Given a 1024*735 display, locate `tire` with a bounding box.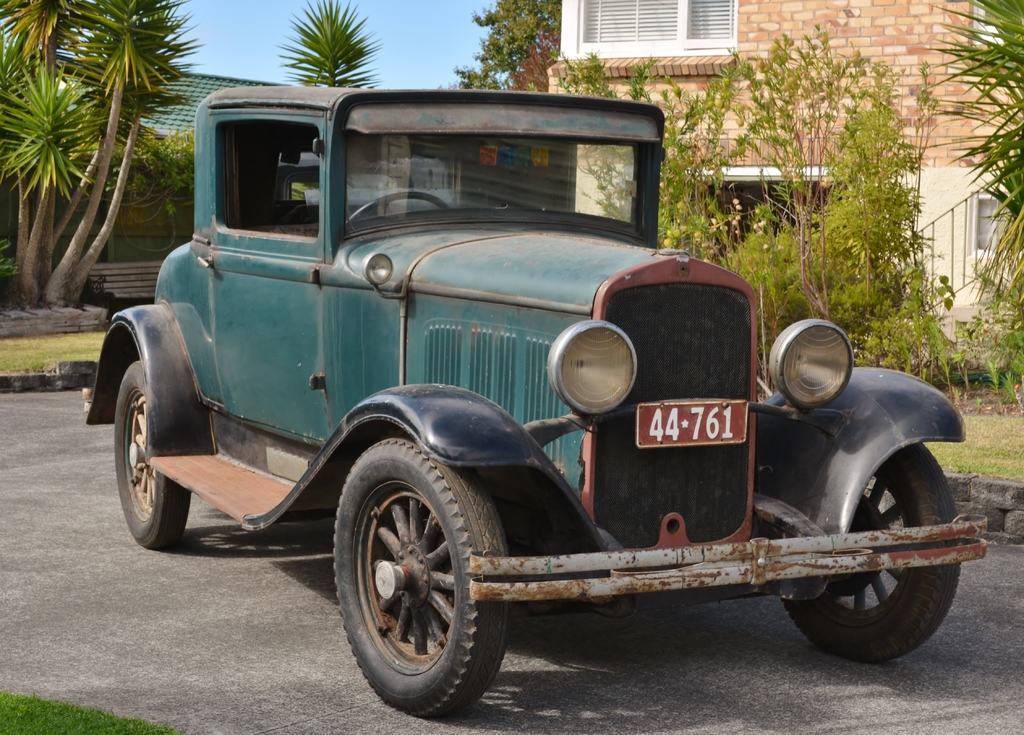
Located: bbox(342, 193, 453, 221).
